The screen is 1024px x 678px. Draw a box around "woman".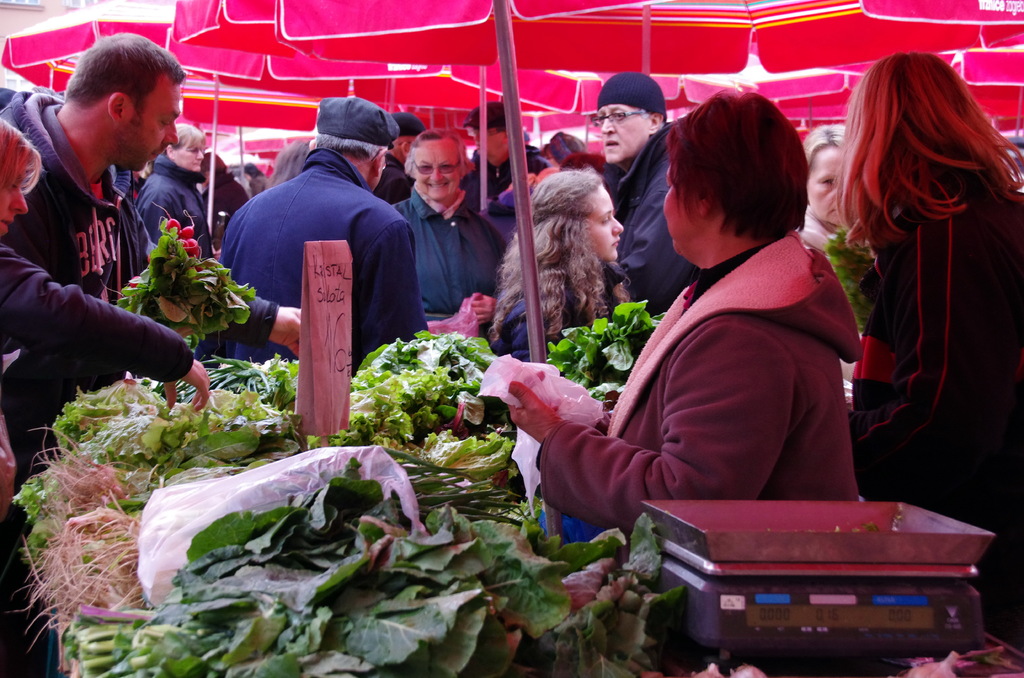
detection(808, 42, 1001, 551).
